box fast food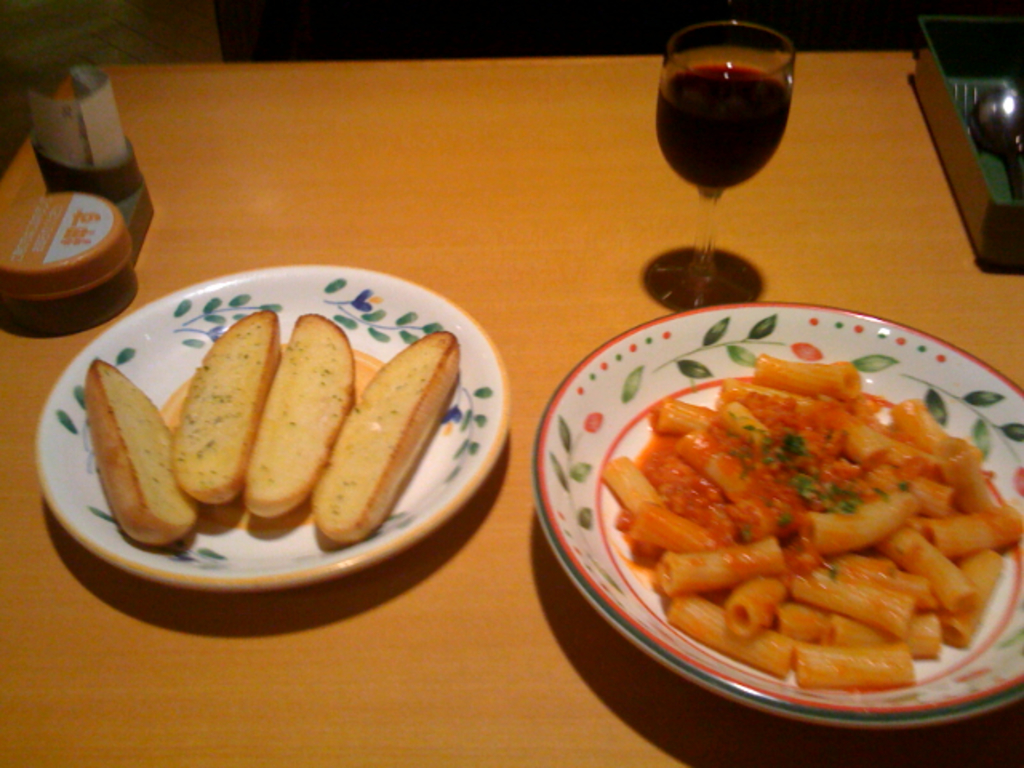
(243, 314, 358, 522)
